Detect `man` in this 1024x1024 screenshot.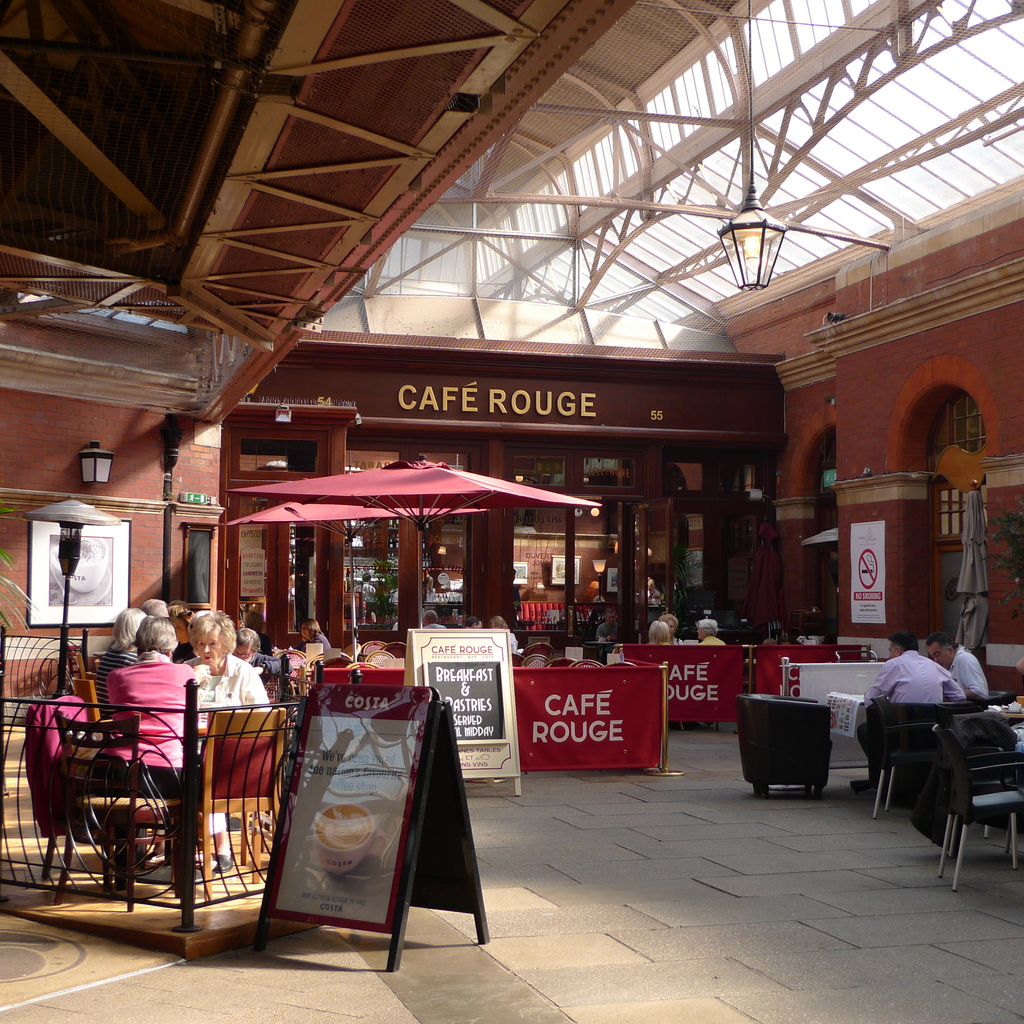
Detection: l=594, t=607, r=618, b=662.
